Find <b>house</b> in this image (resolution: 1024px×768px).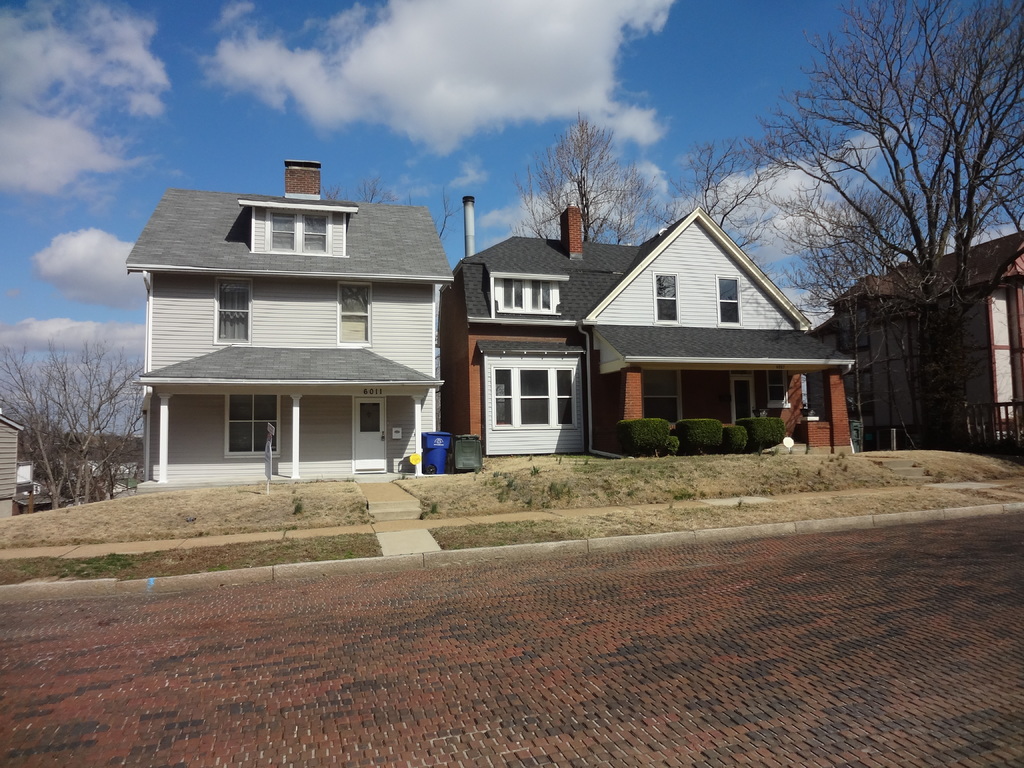
region(1, 420, 14, 524).
